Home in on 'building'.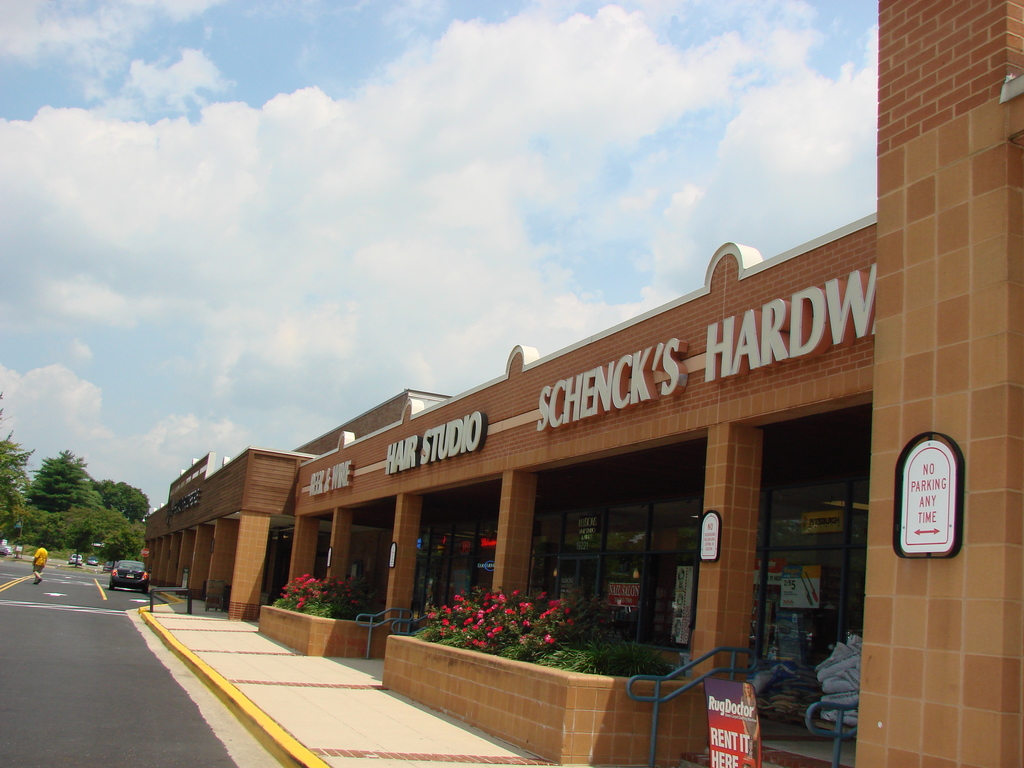
Homed in at <bbox>146, 0, 1023, 767</bbox>.
